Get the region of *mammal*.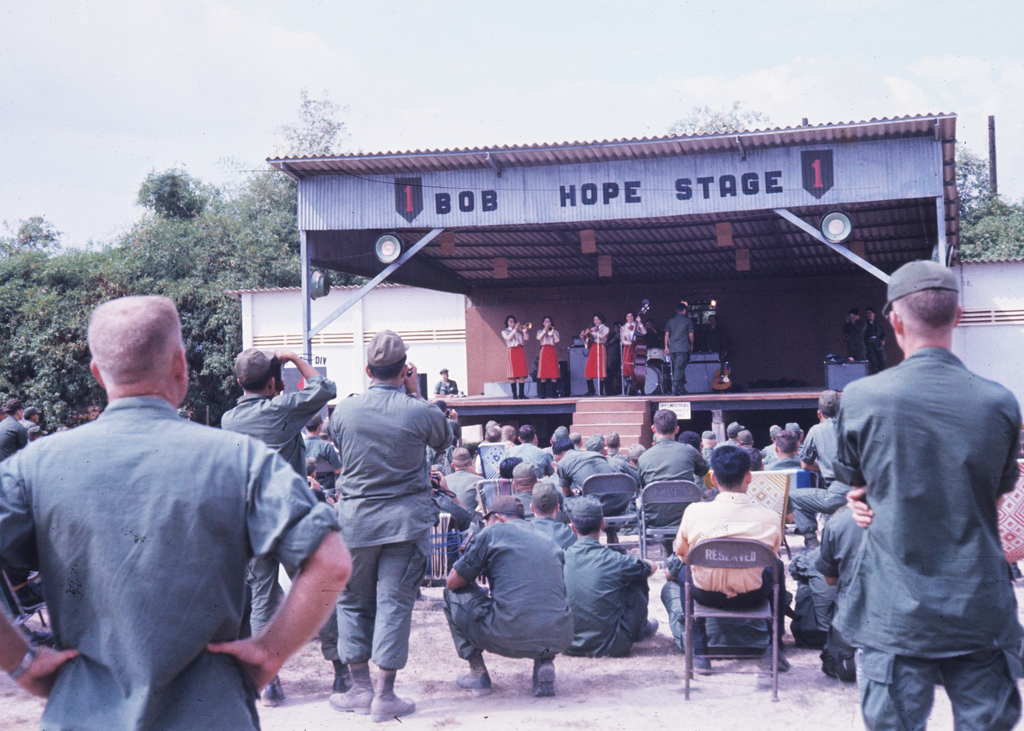
box=[0, 399, 33, 454].
